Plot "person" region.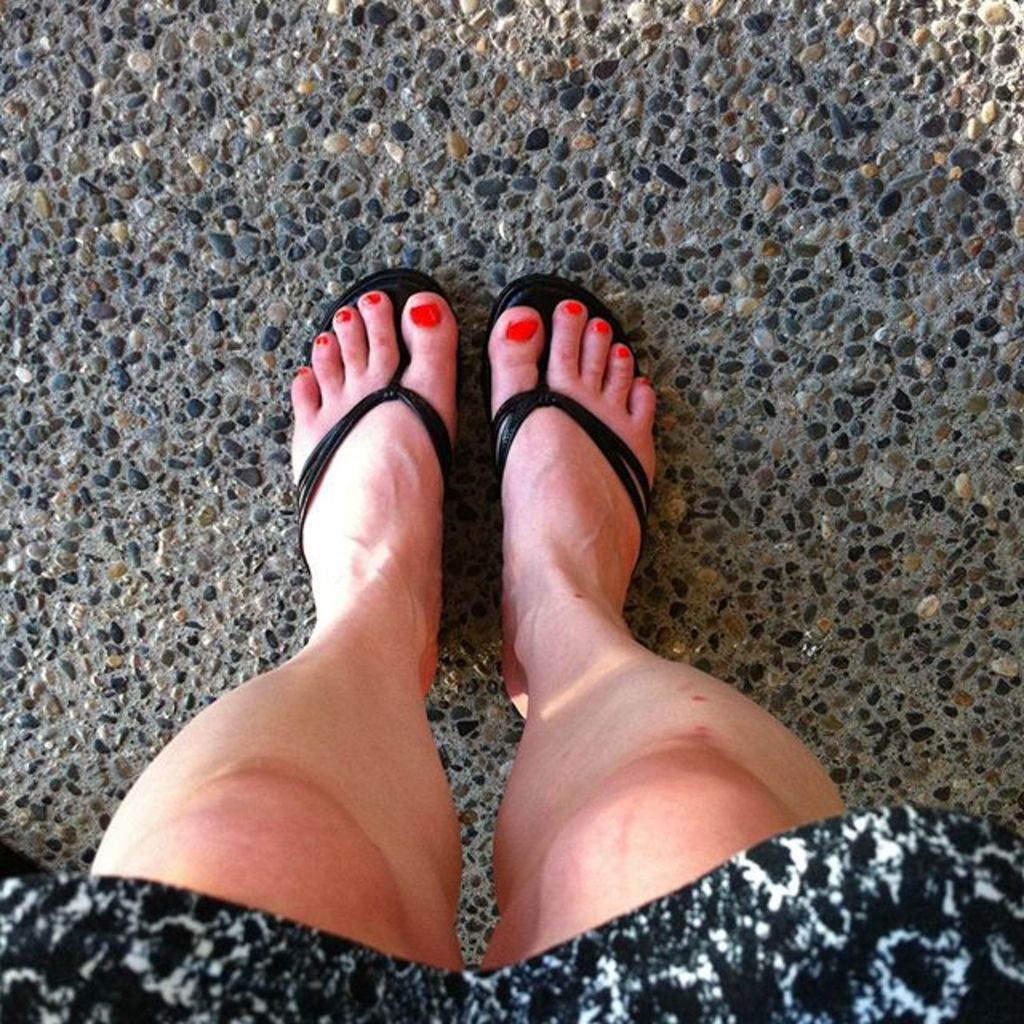
Plotted at (0, 262, 1022, 1022).
